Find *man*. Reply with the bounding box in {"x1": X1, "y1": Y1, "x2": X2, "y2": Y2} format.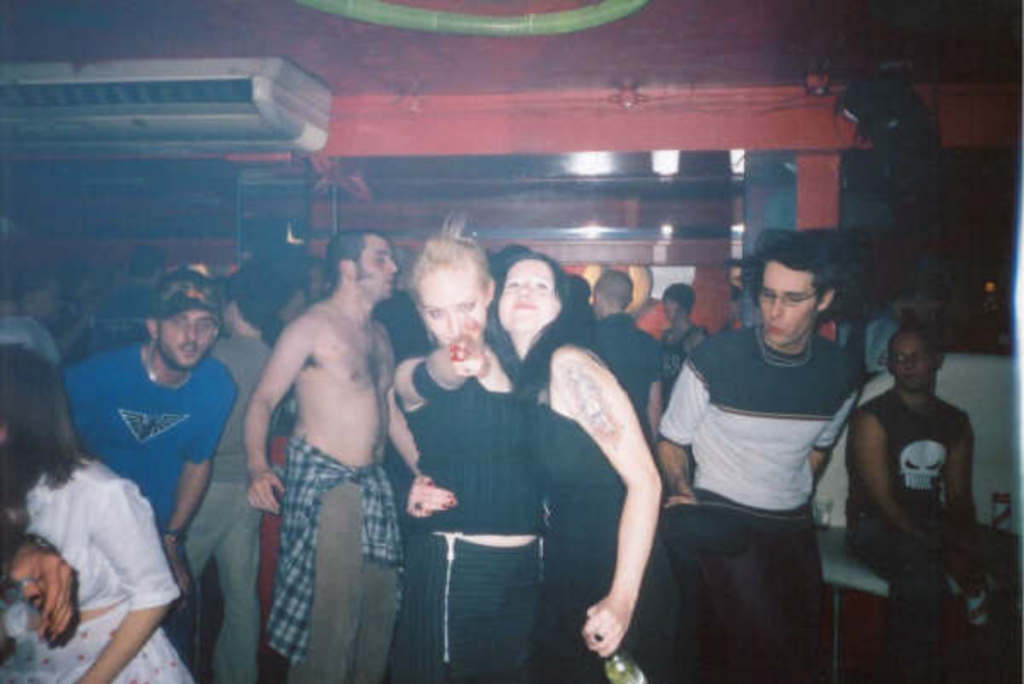
{"x1": 585, "y1": 268, "x2": 662, "y2": 437}.
